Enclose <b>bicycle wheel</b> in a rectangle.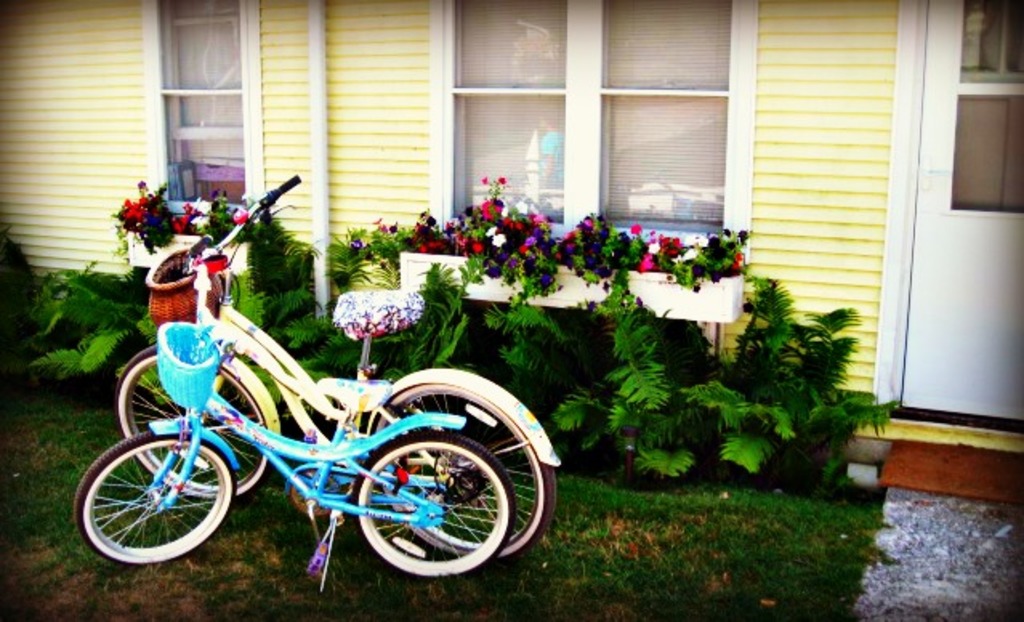
{"left": 353, "top": 430, "right": 514, "bottom": 582}.
